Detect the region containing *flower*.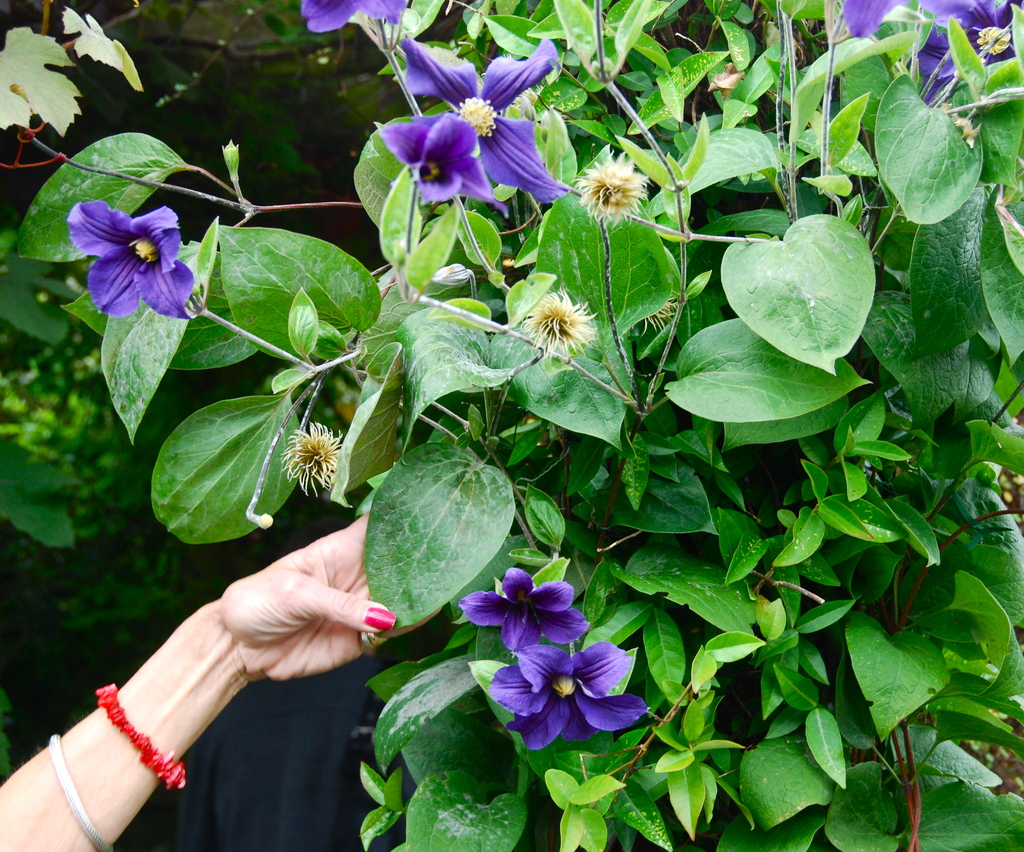
<bbox>836, 0, 1016, 109</bbox>.
